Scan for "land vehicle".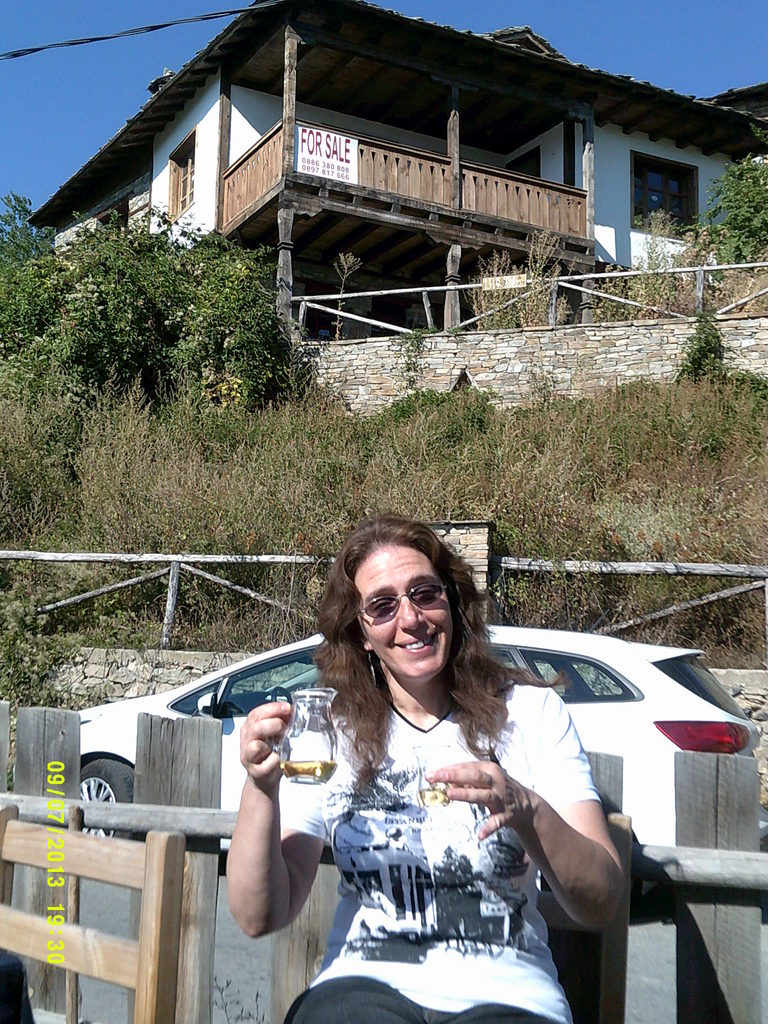
Scan result: {"left": 82, "top": 626, "right": 754, "bottom": 845}.
